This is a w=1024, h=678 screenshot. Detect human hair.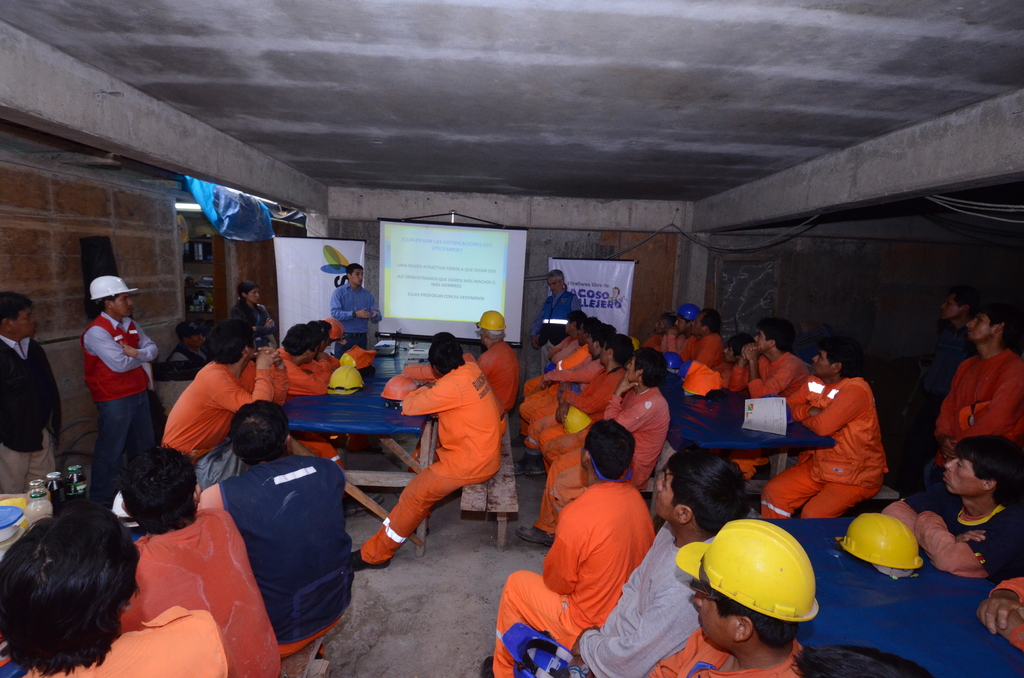
[321,319,333,328].
